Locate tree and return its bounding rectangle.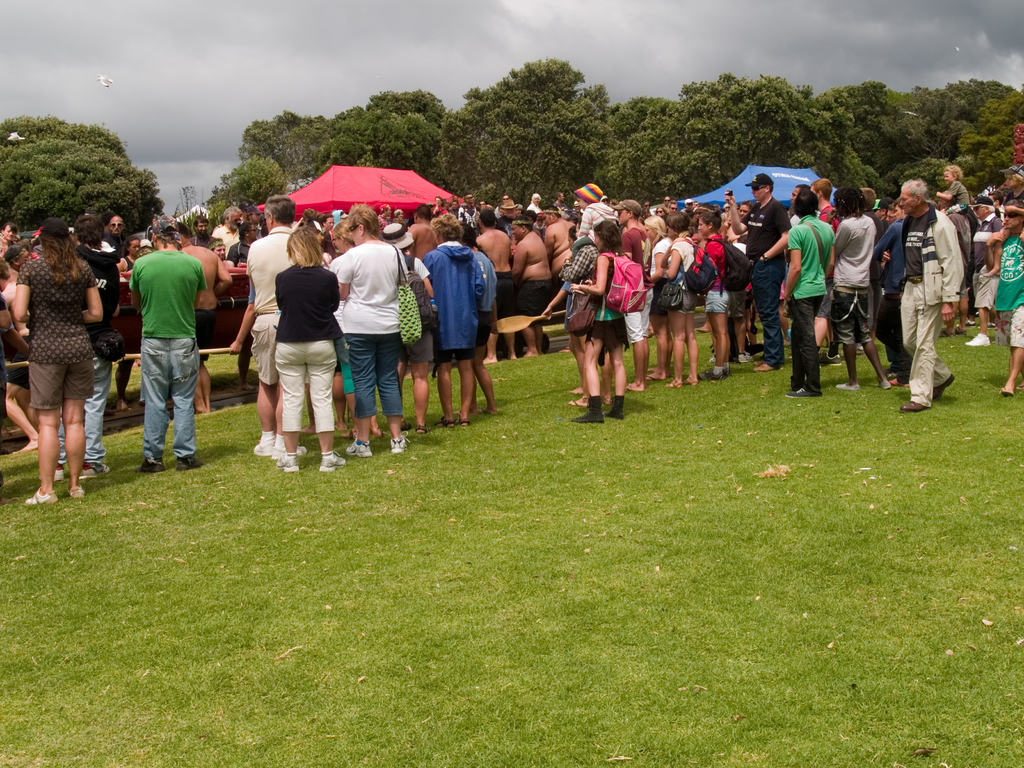
[200,151,291,228].
